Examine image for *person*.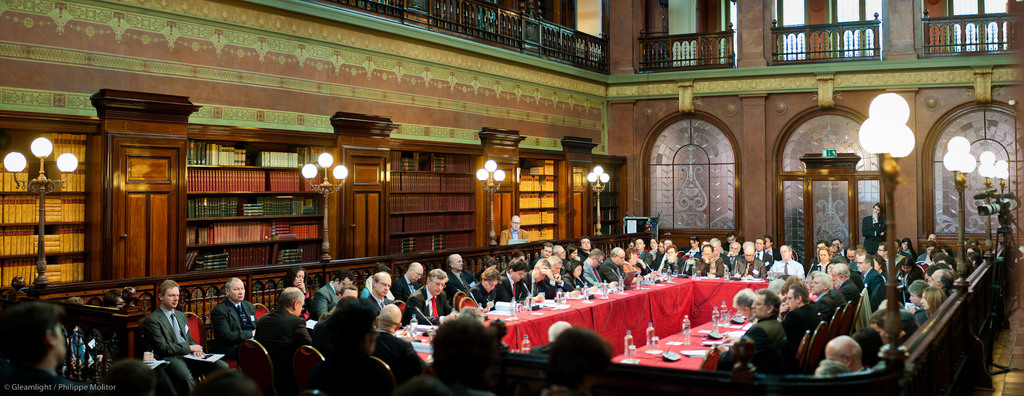
Examination result: locate(145, 275, 232, 395).
